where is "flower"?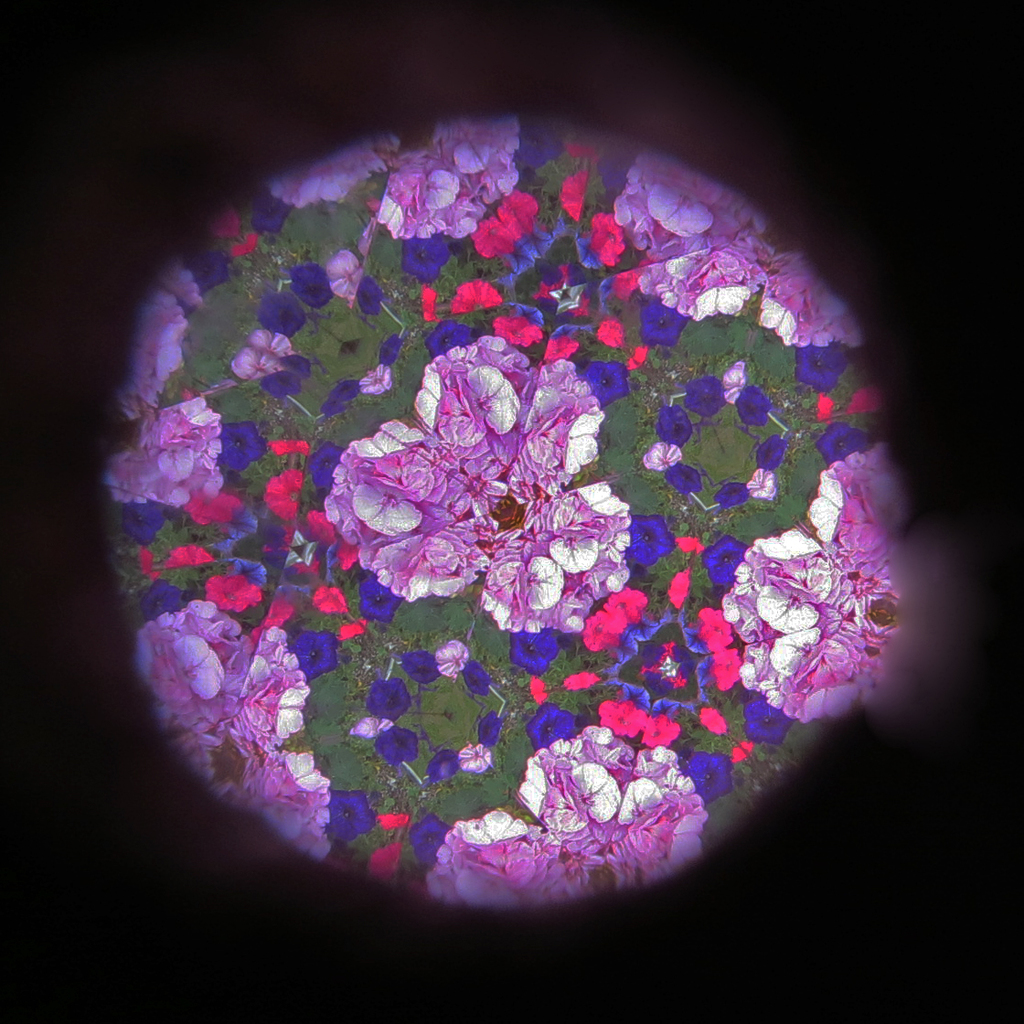
rect(653, 409, 691, 446).
